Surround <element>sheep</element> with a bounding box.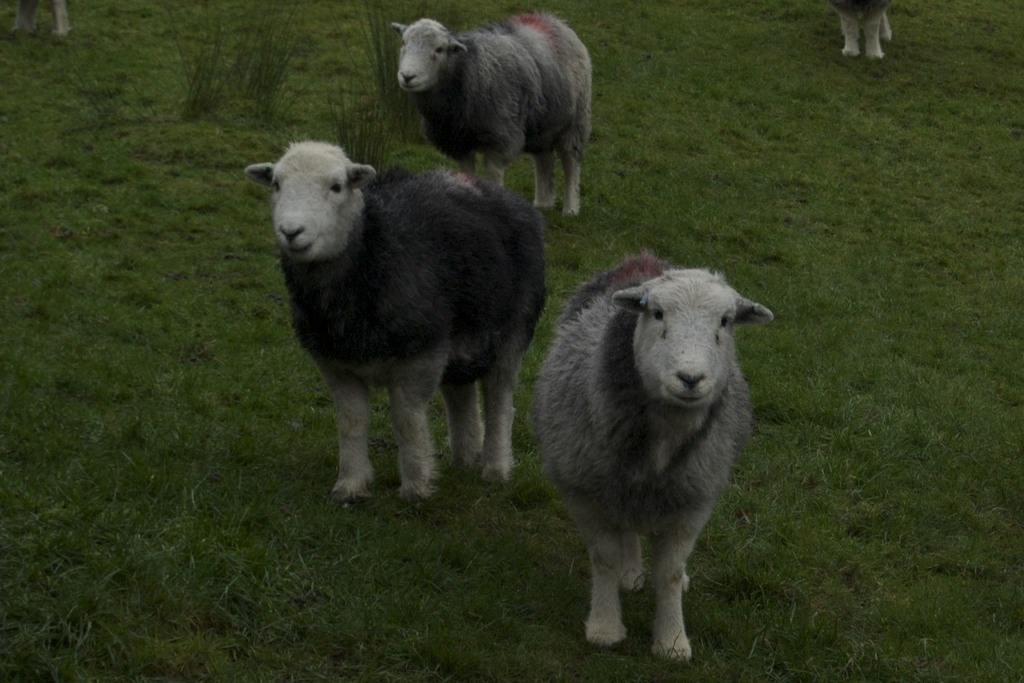
10:0:68:46.
